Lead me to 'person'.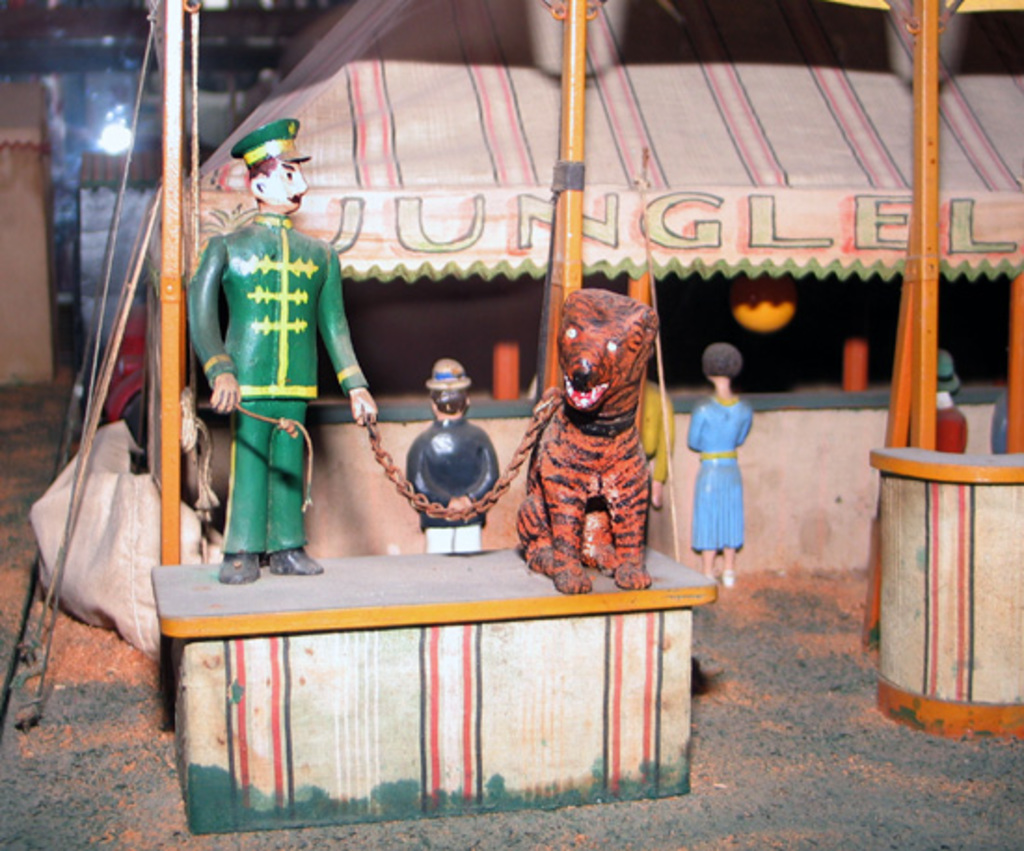
Lead to crop(406, 358, 501, 555).
